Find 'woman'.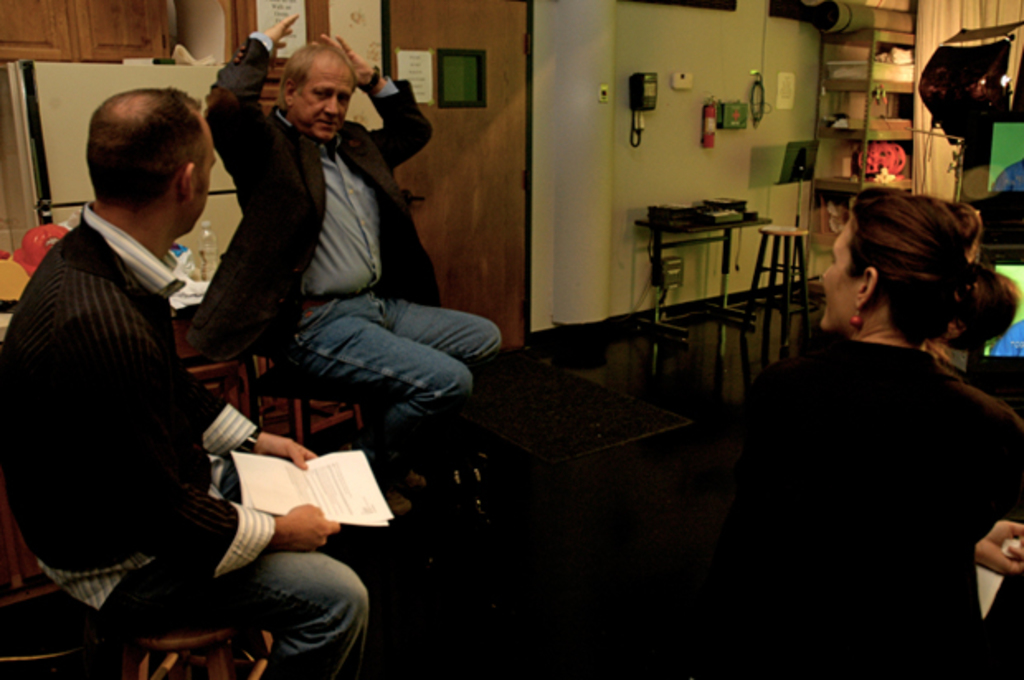
bbox=[755, 160, 1017, 662].
